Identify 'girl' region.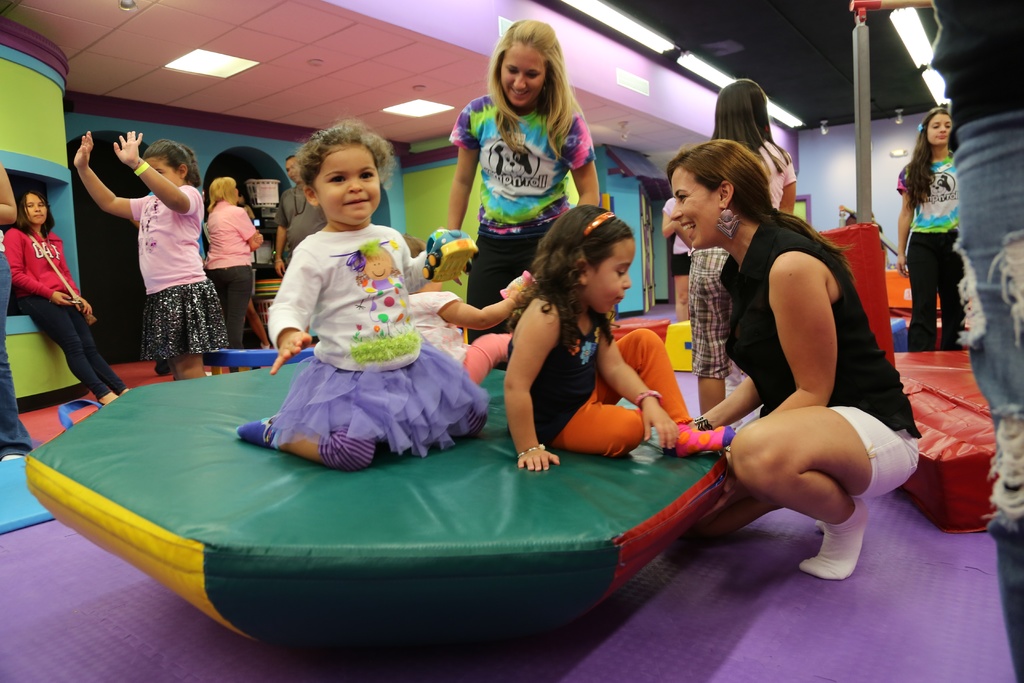
Region: l=428, t=26, r=615, b=303.
